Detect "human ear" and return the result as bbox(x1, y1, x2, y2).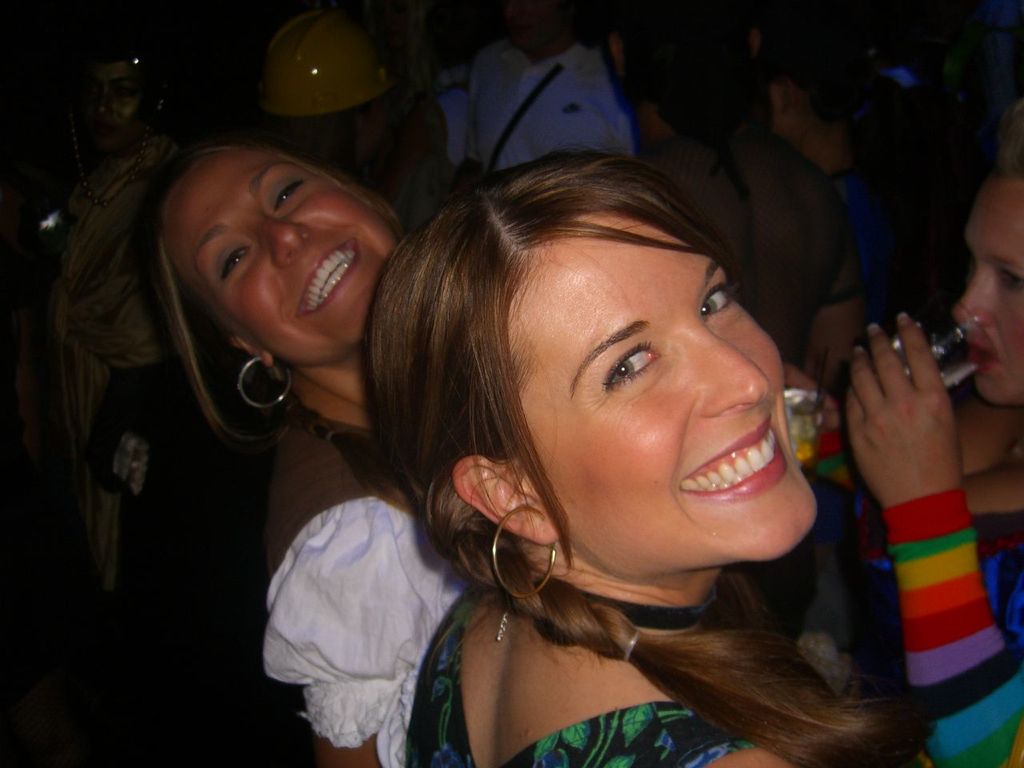
bbox(454, 454, 562, 544).
